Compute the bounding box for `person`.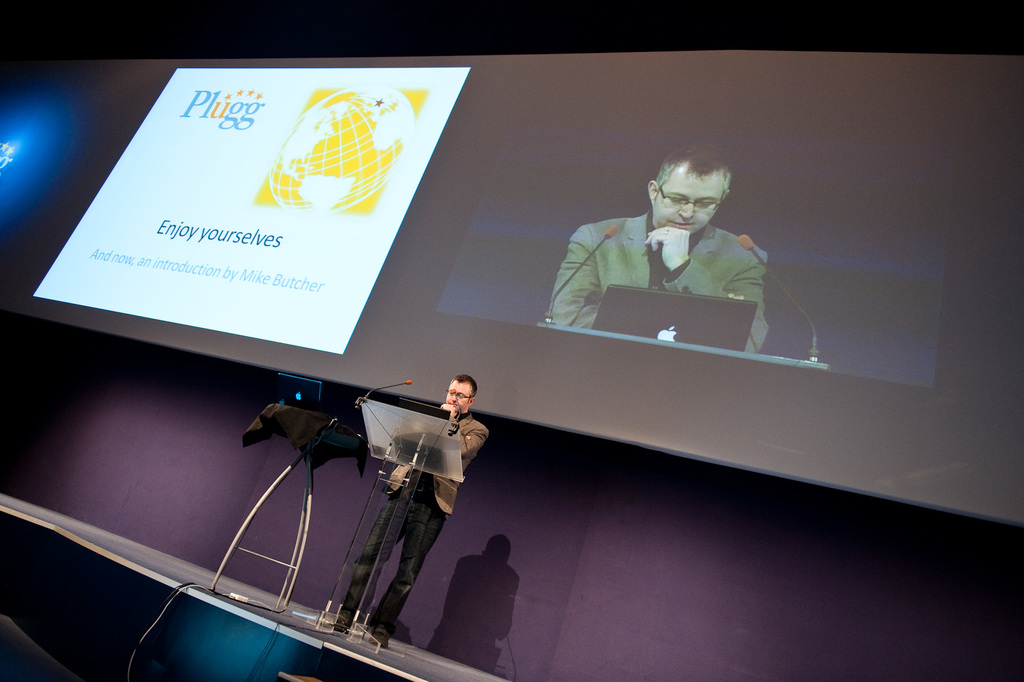
region(318, 372, 492, 651).
